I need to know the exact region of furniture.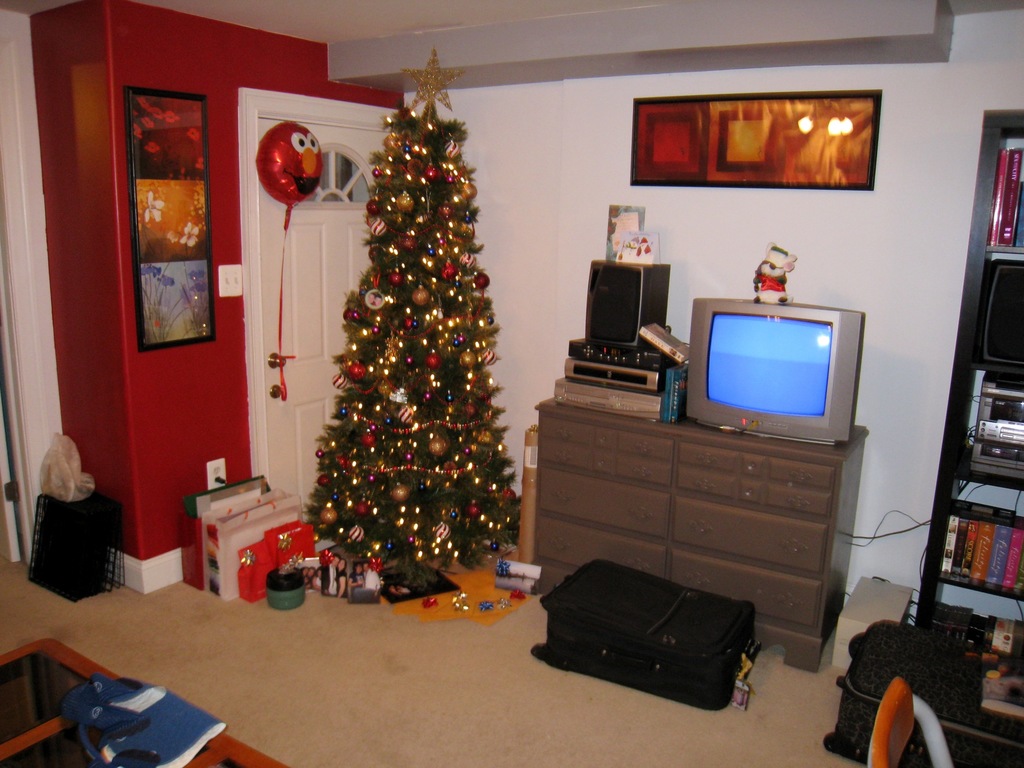
Region: (534, 397, 871, 675).
